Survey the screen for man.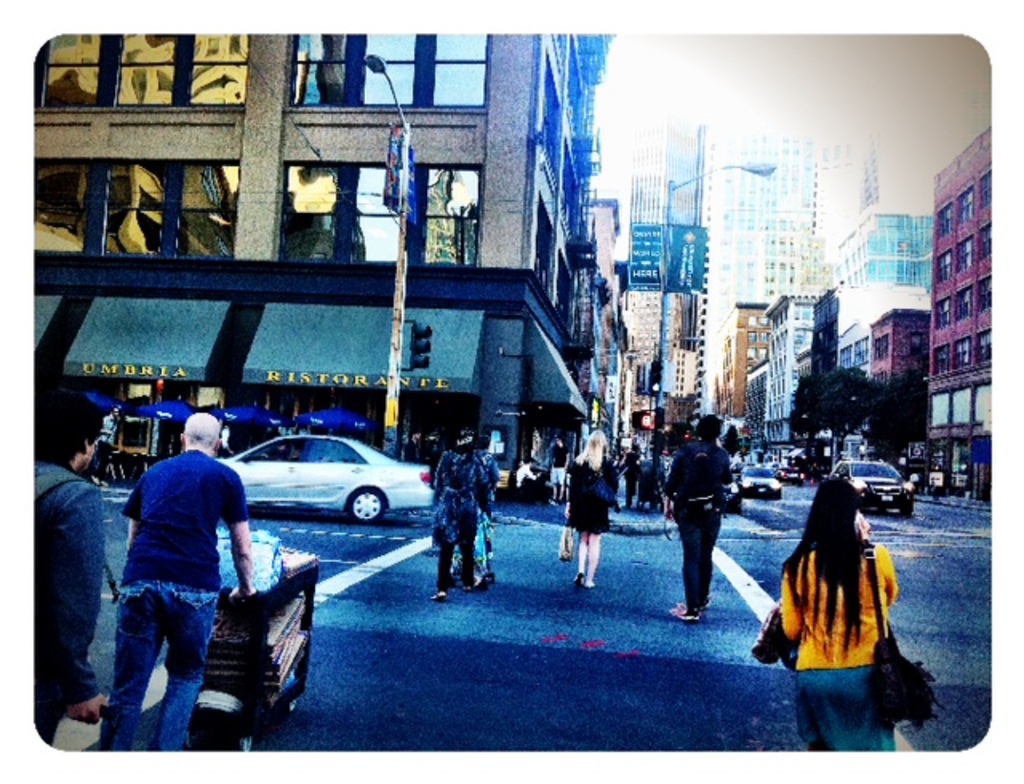
Survey found: pyautogui.locateOnScreen(549, 435, 571, 510).
